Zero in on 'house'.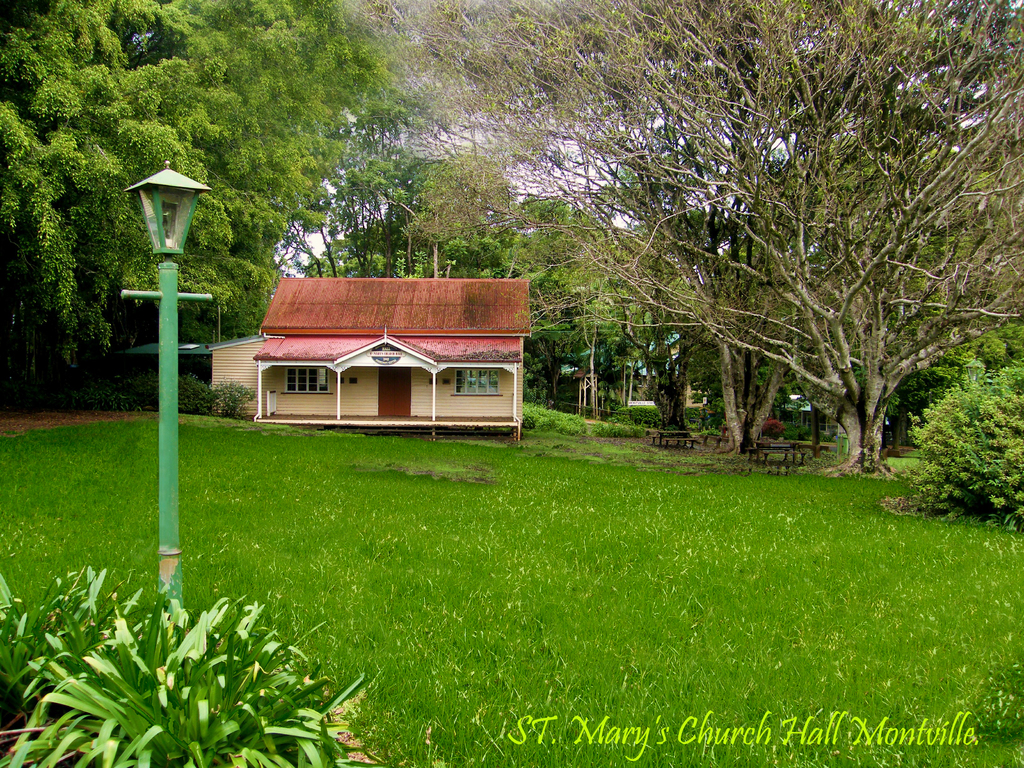
Zeroed in: x1=215, y1=260, x2=539, y2=440.
